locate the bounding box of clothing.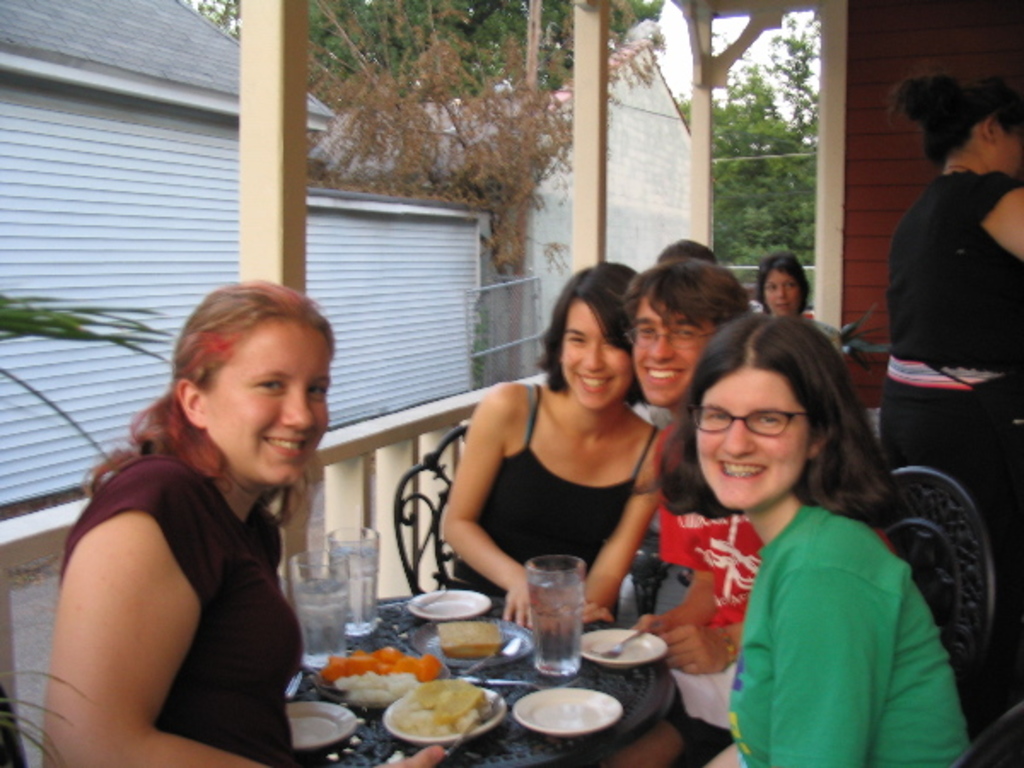
Bounding box: select_region(894, 169, 1022, 495).
